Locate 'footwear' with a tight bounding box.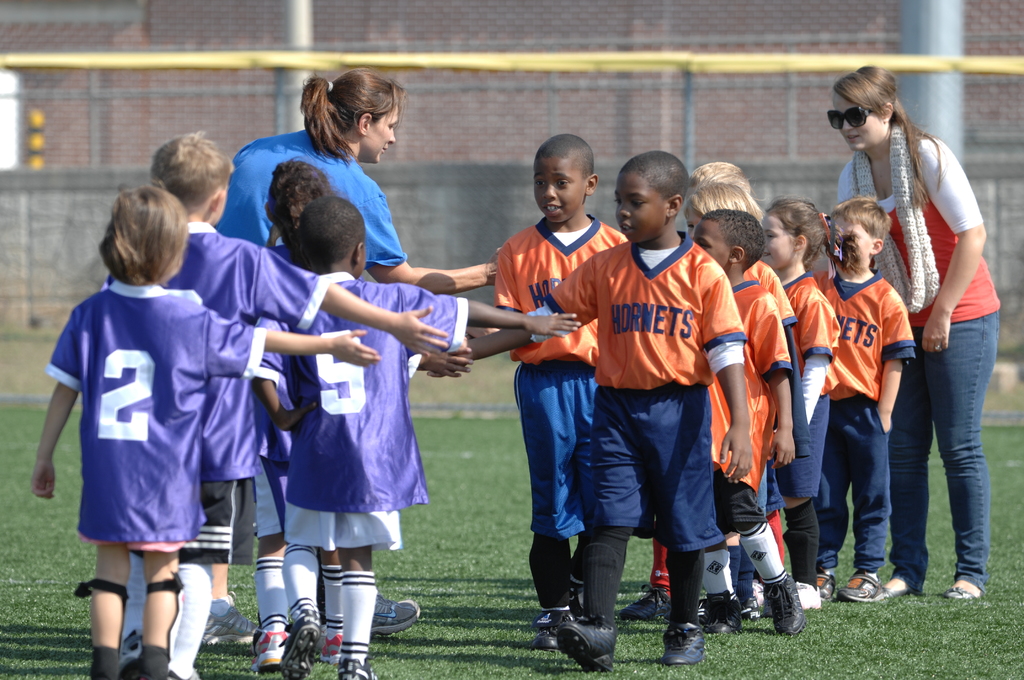
select_region(370, 592, 420, 635).
